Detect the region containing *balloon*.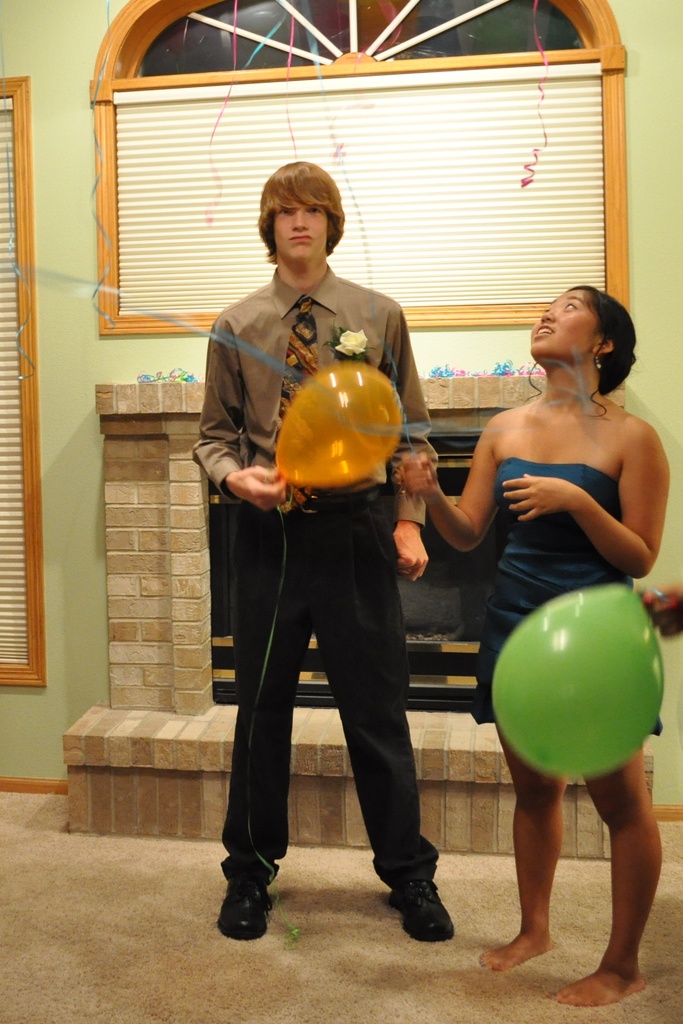
left=486, top=582, right=664, bottom=778.
